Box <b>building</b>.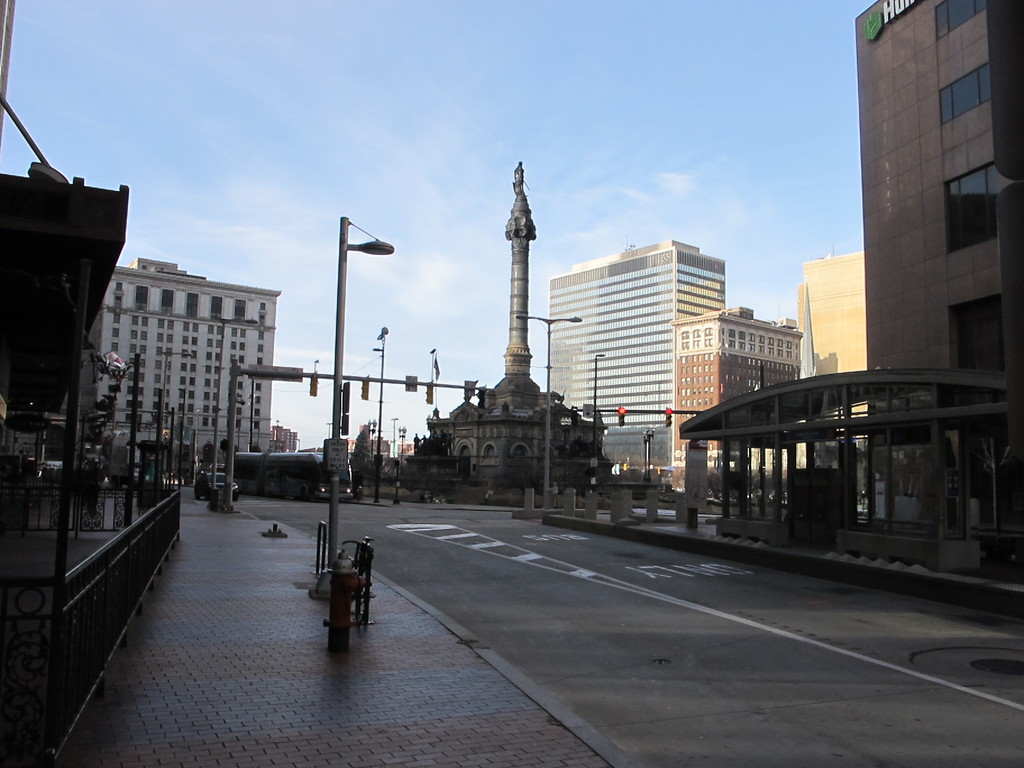
[x1=673, y1=305, x2=803, y2=494].
